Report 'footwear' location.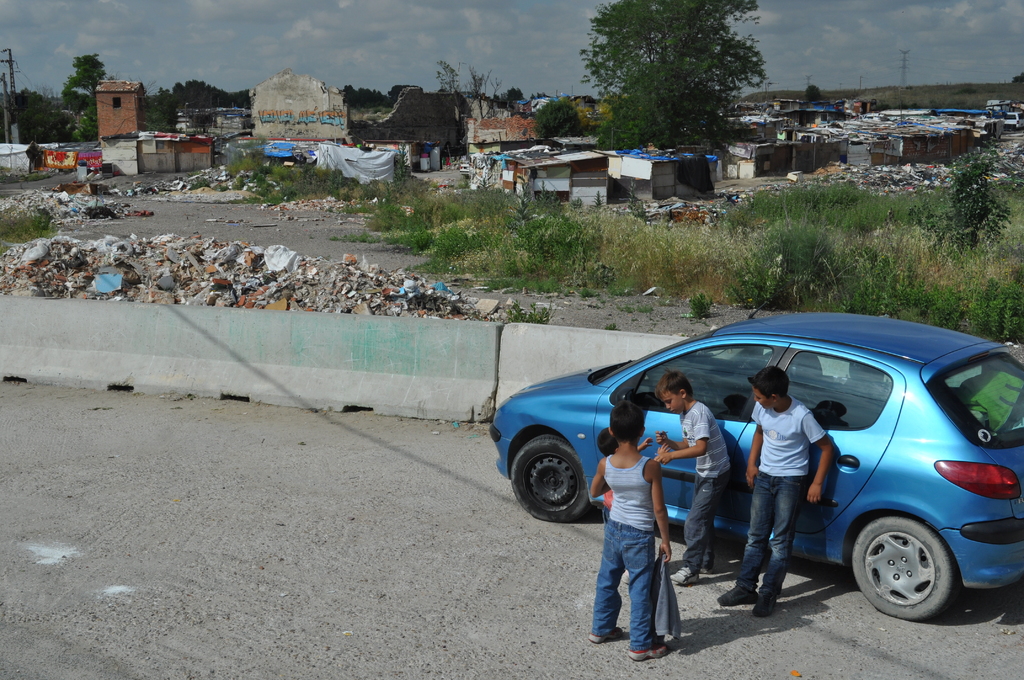
Report: 585, 624, 628, 644.
